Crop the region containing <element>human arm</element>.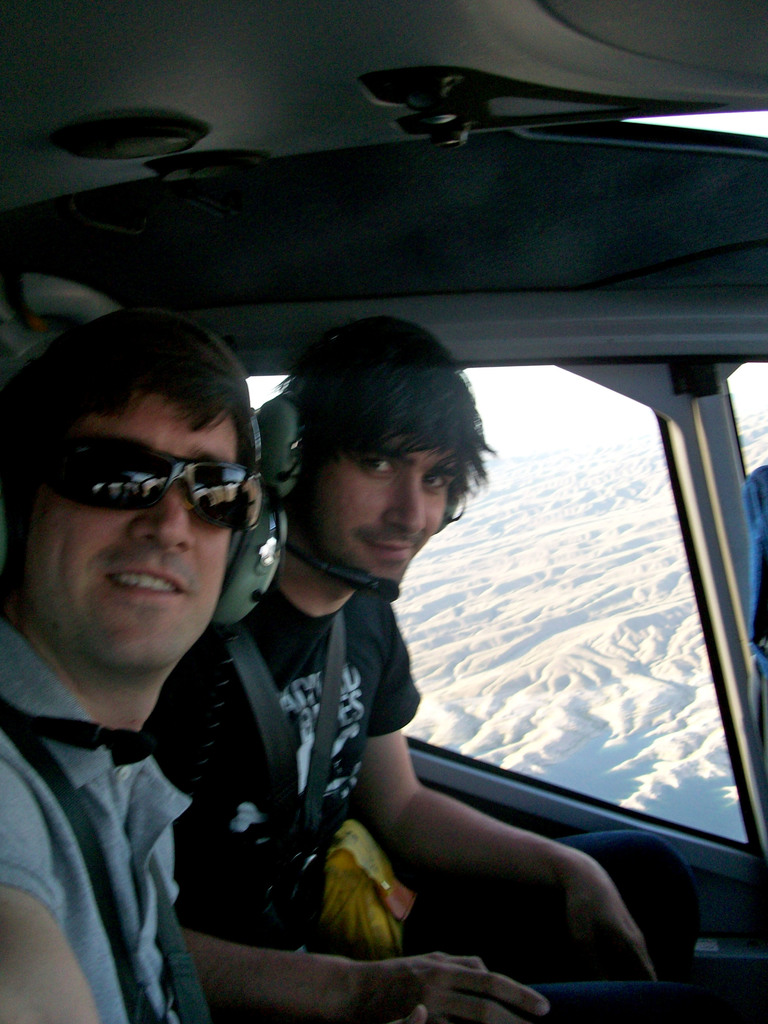
Crop region: box(0, 726, 100, 1022).
